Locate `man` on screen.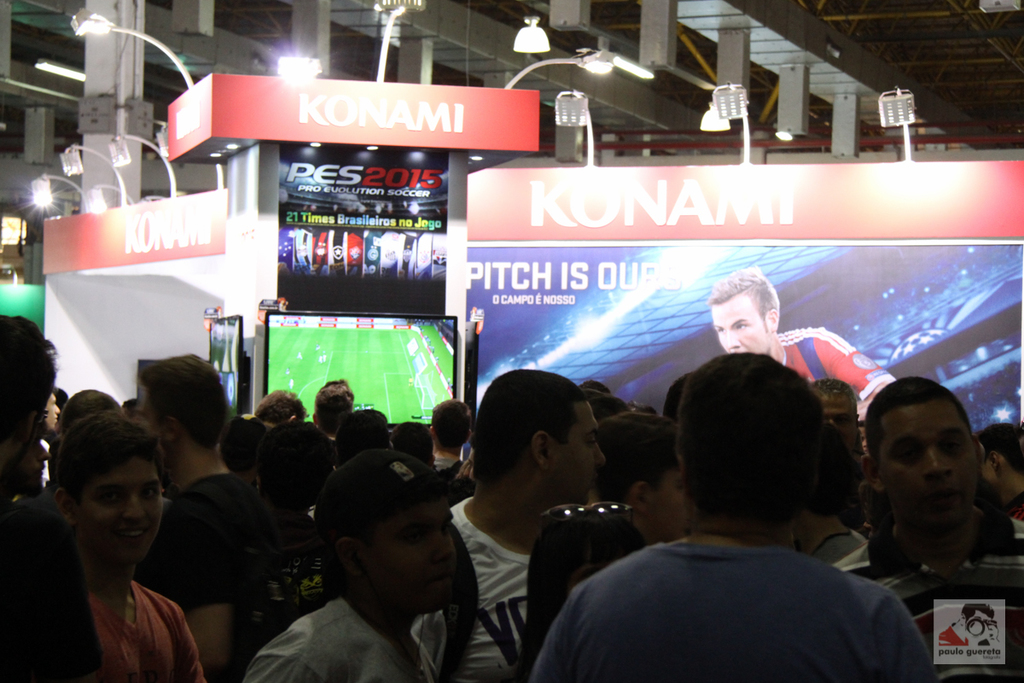
On screen at locate(593, 407, 689, 549).
